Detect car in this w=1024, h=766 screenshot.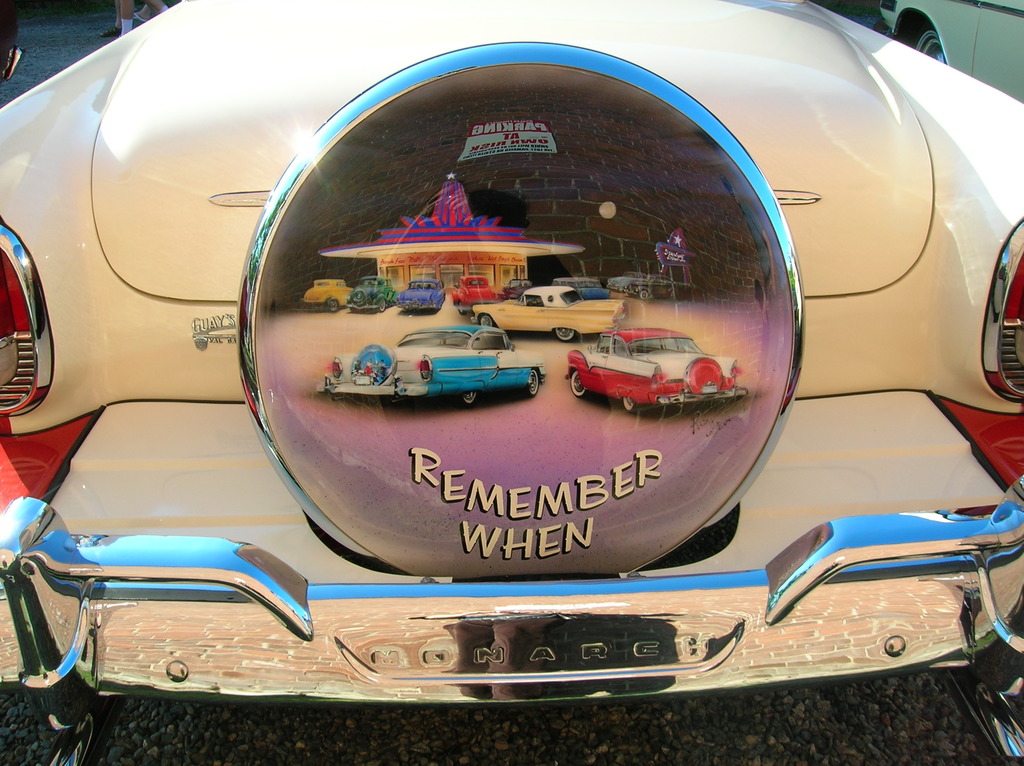
Detection: l=343, t=271, r=401, b=318.
